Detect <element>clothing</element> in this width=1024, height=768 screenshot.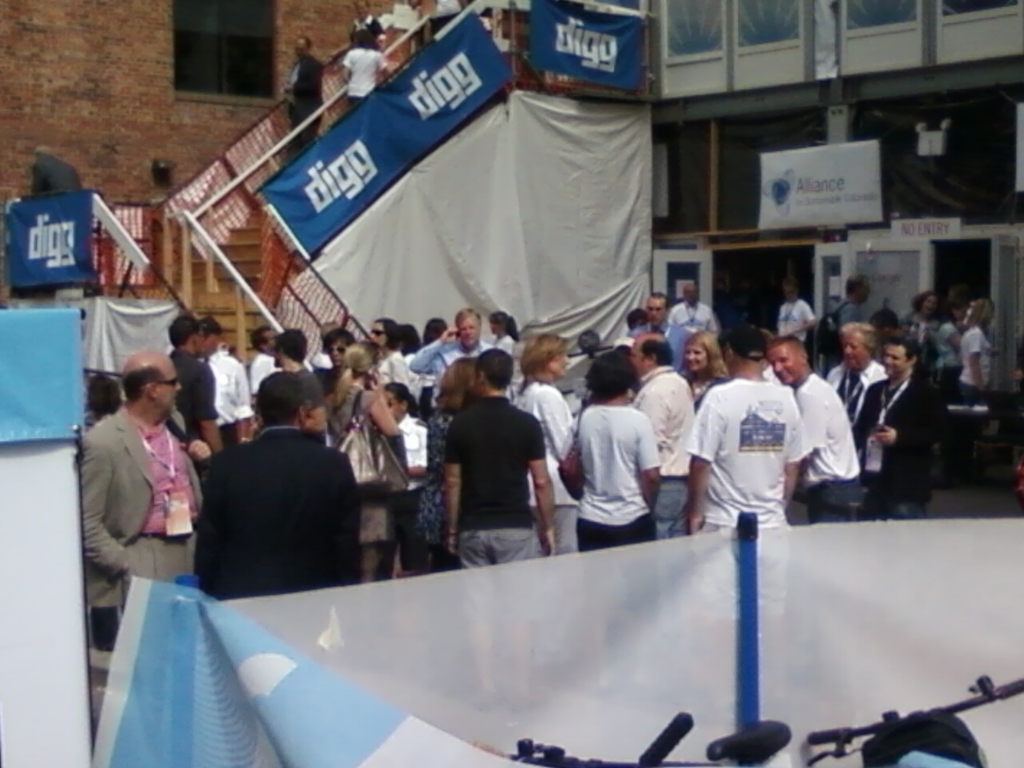
Detection: region(178, 414, 367, 599).
